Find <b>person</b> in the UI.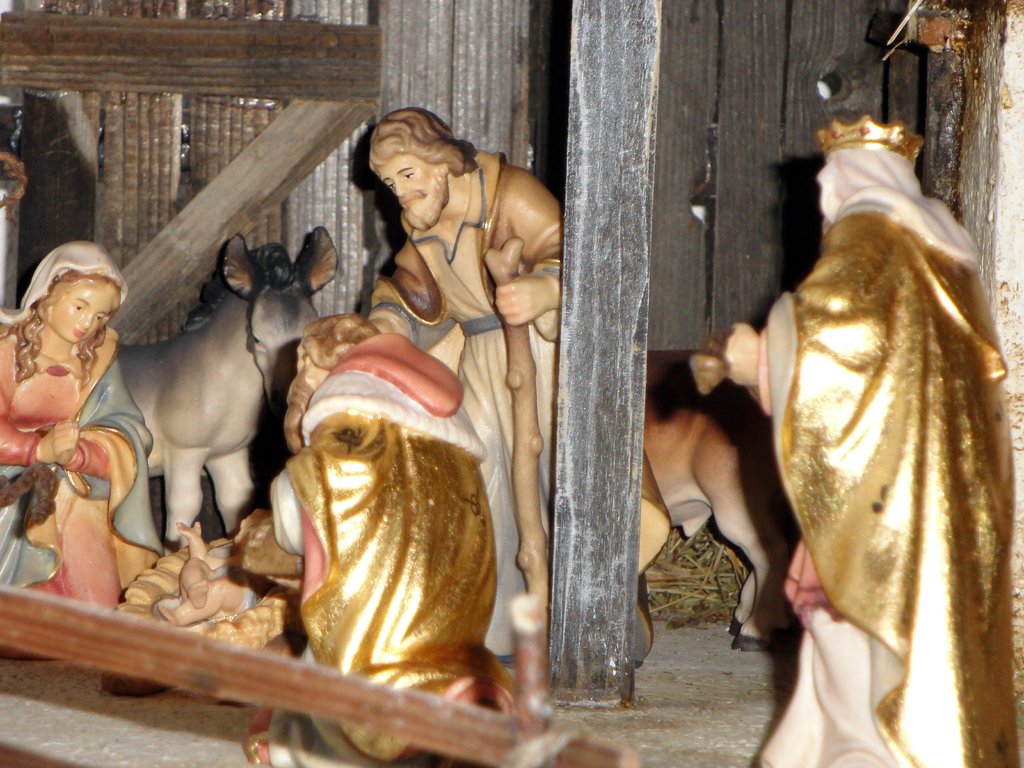
UI element at (369,110,563,669).
